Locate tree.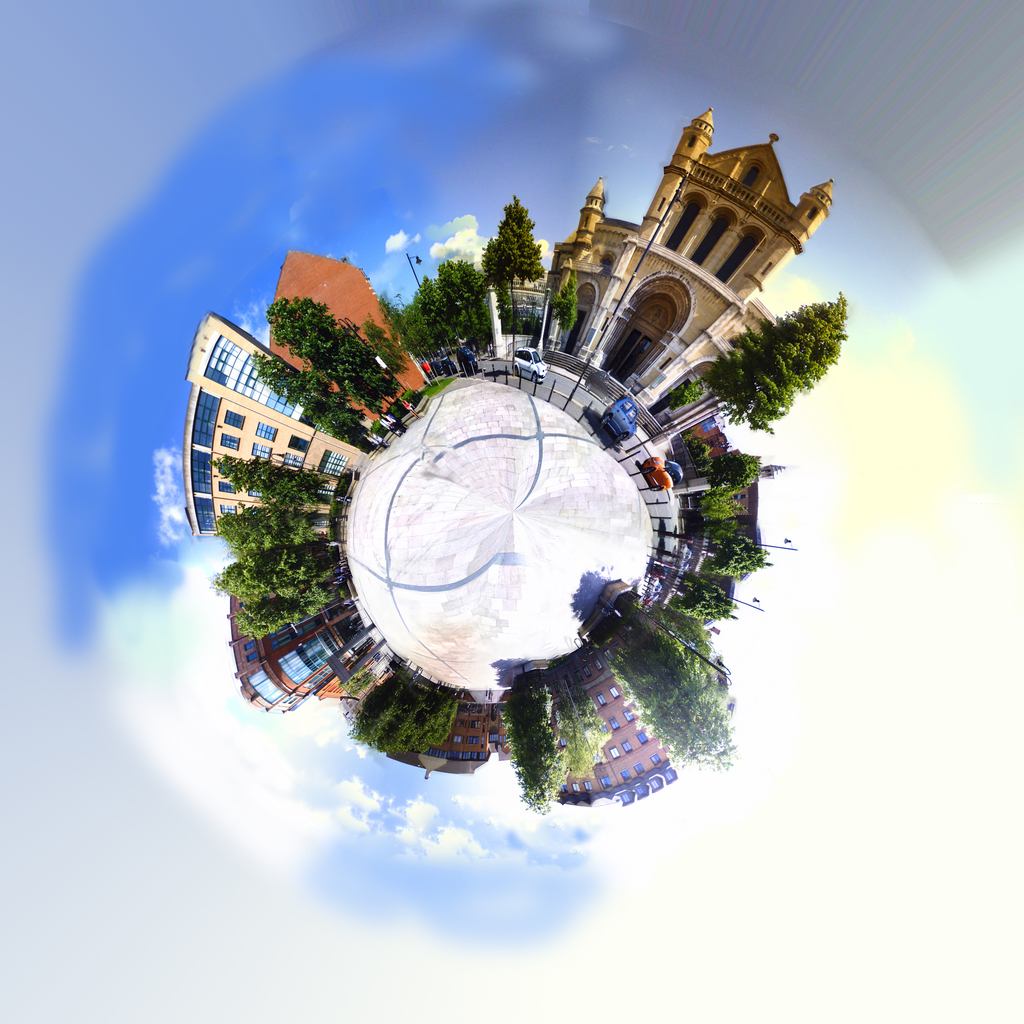
Bounding box: region(251, 333, 385, 445).
